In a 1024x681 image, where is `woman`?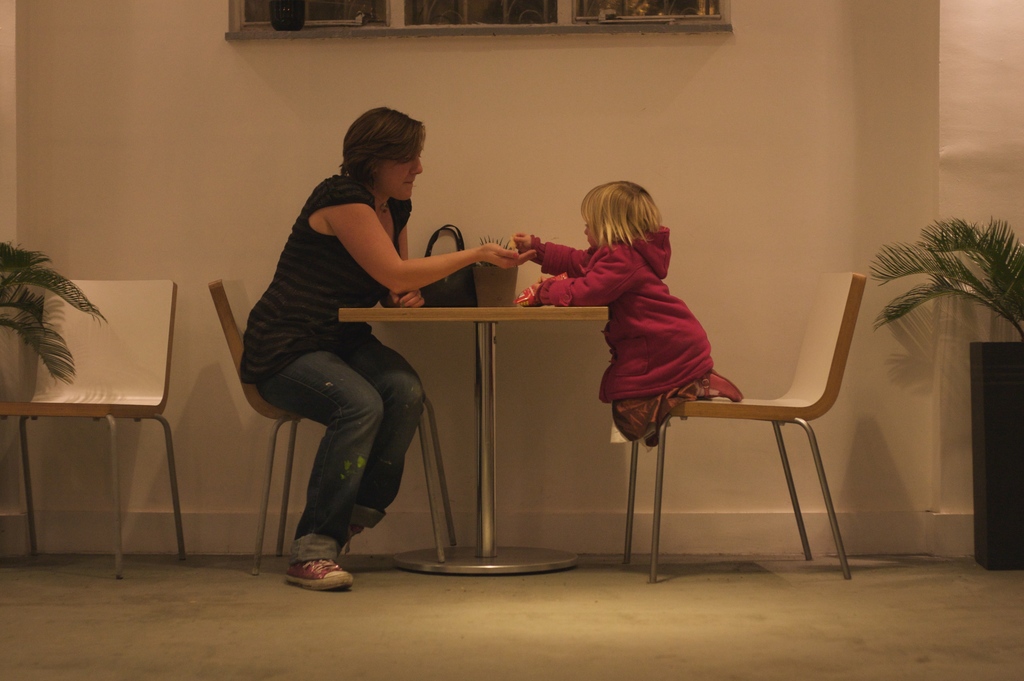
<box>282,112,605,576</box>.
